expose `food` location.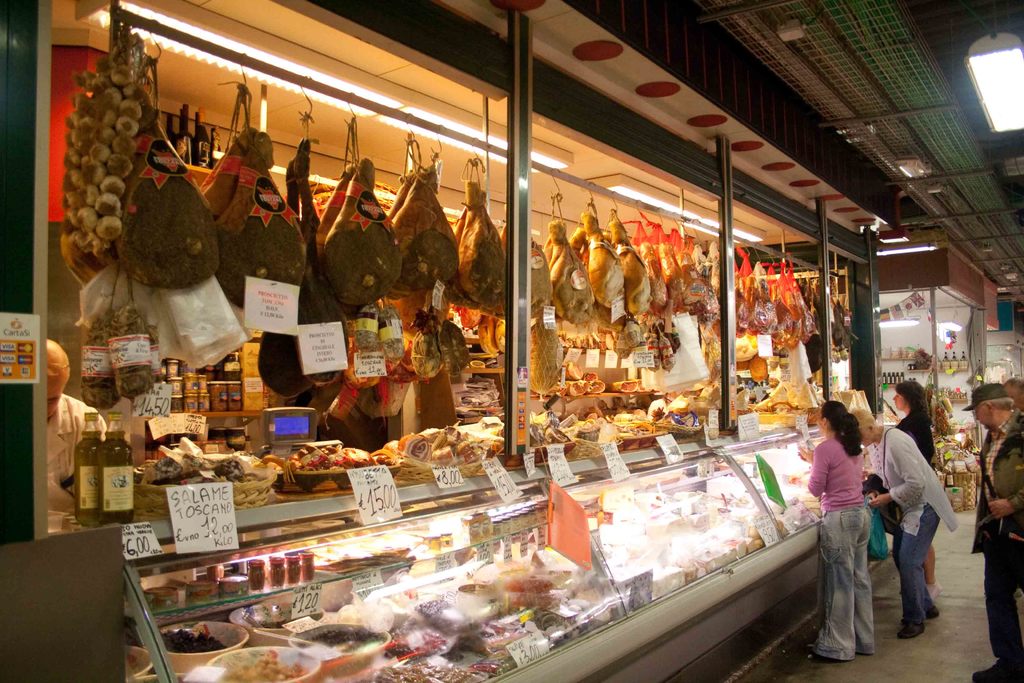
Exposed at bbox=[630, 240, 668, 317].
